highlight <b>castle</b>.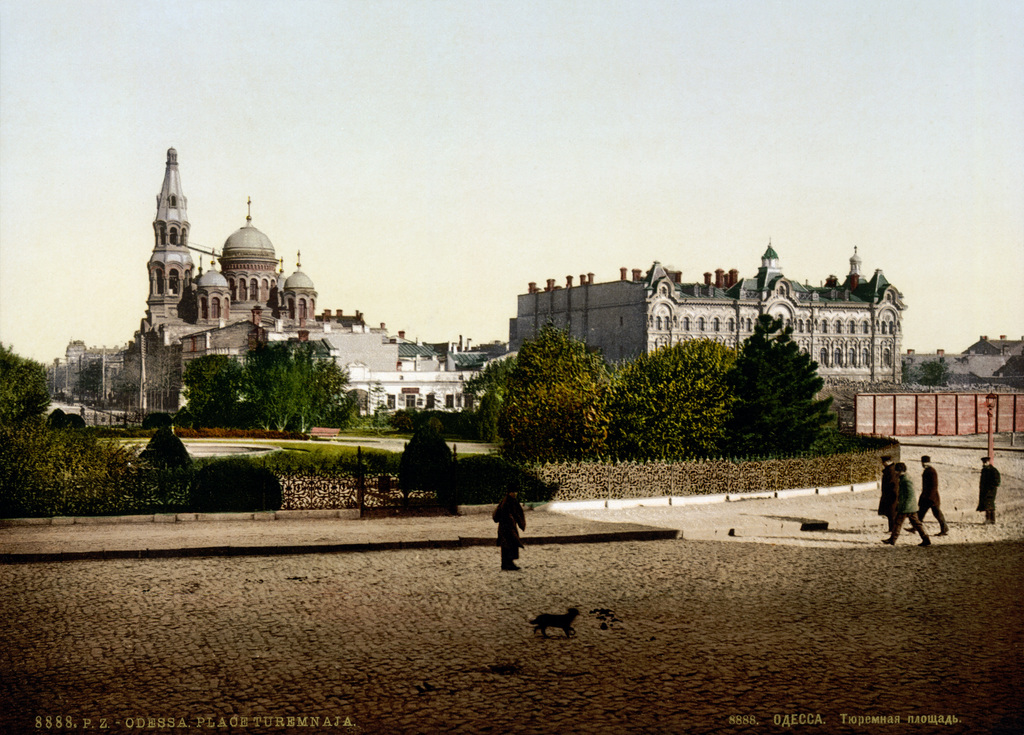
Highlighted region: <bbox>489, 236, 921, 407</bbox>.
